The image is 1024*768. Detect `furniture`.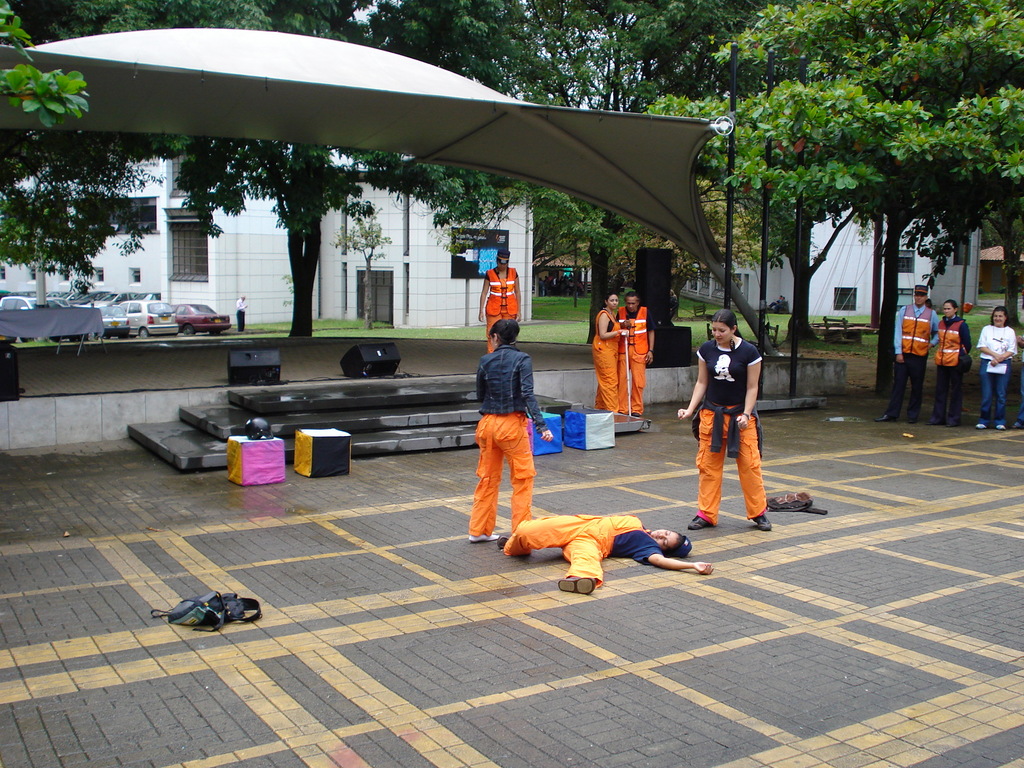
Detection: 0,303,108,355.
